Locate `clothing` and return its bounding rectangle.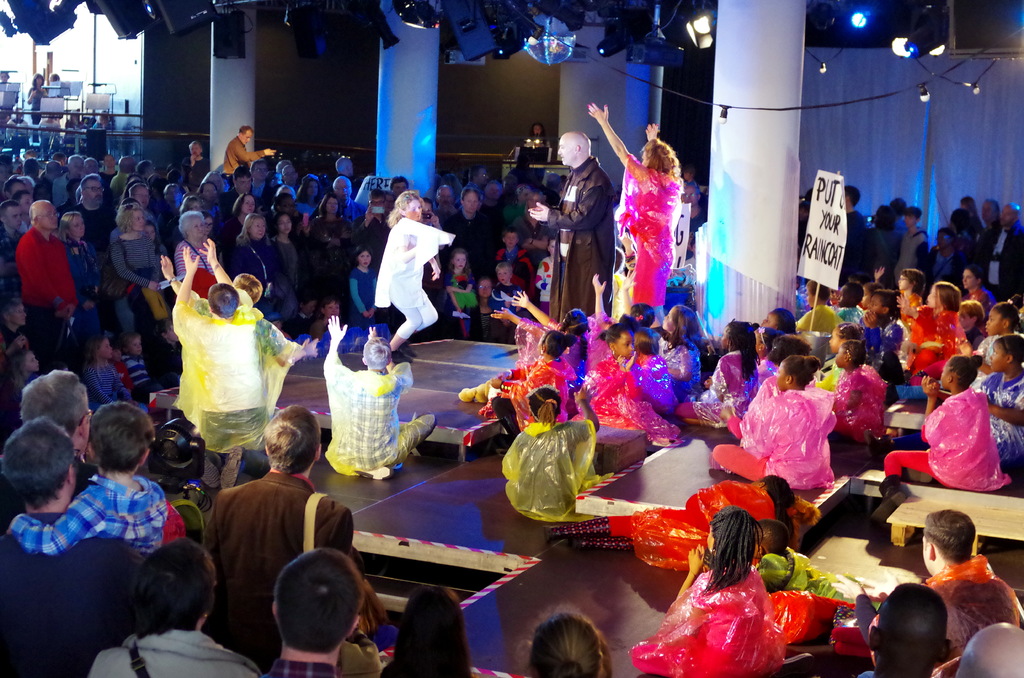
<bbox>319, 346, 430, 472</bbox>.
